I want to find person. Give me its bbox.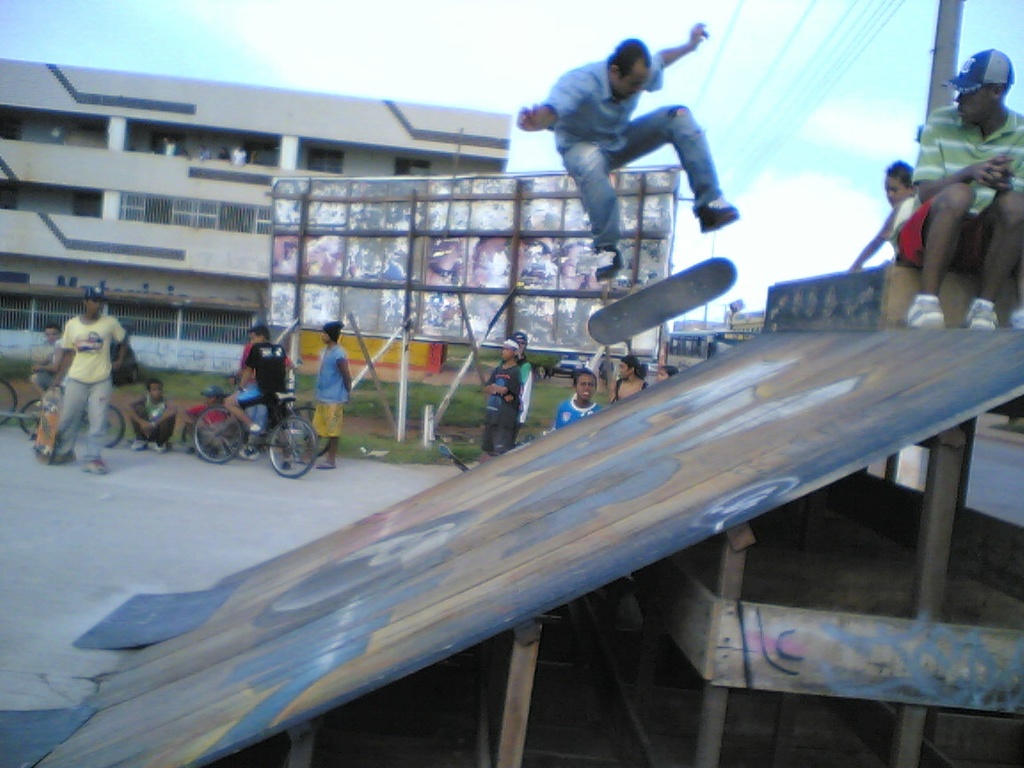
left=43, top=285, right=132, bottom=482.
